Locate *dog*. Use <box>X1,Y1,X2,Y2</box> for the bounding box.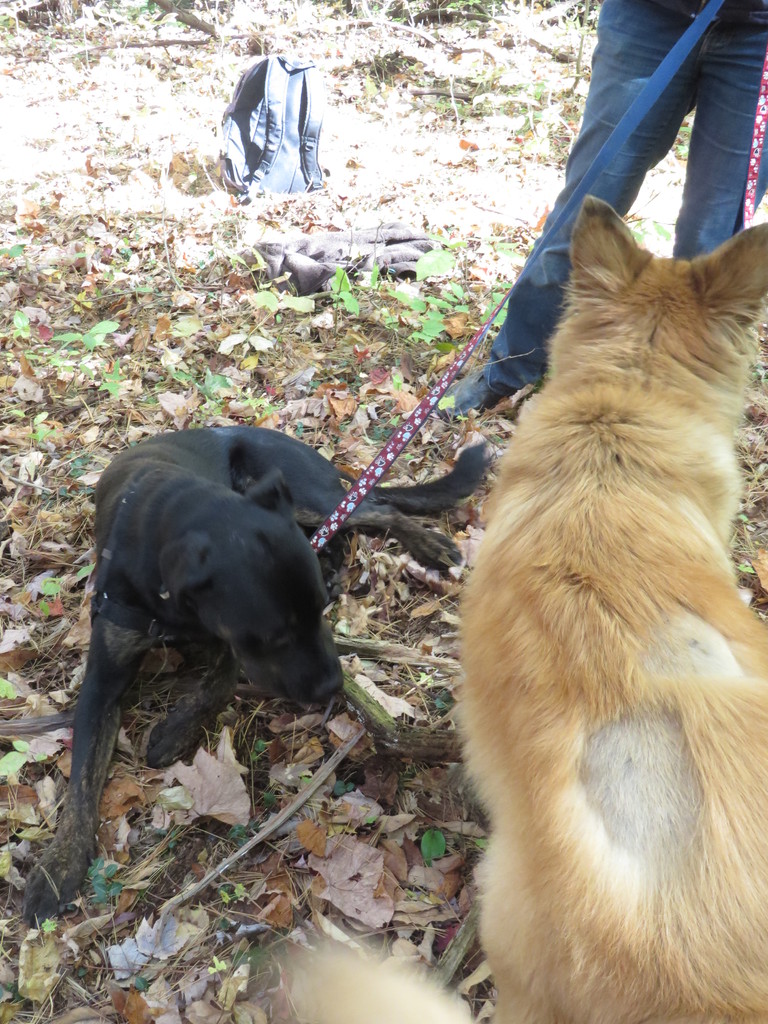
<box>17,444,497,934</box>.
